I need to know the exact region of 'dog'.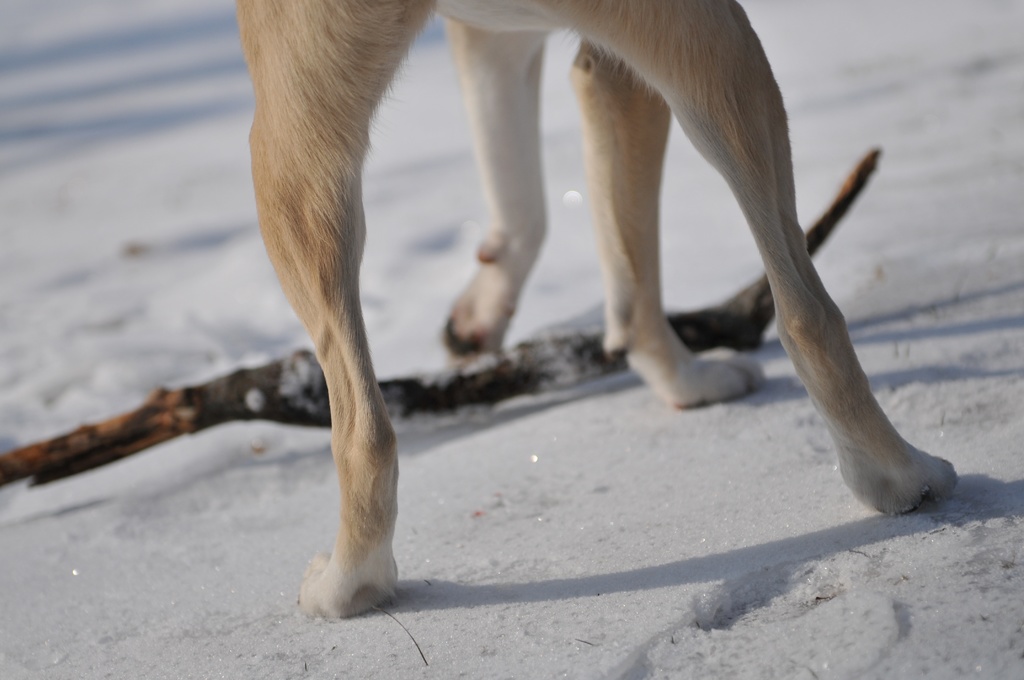
Region: x1=230 y1=0 x2=959 y2=623.
